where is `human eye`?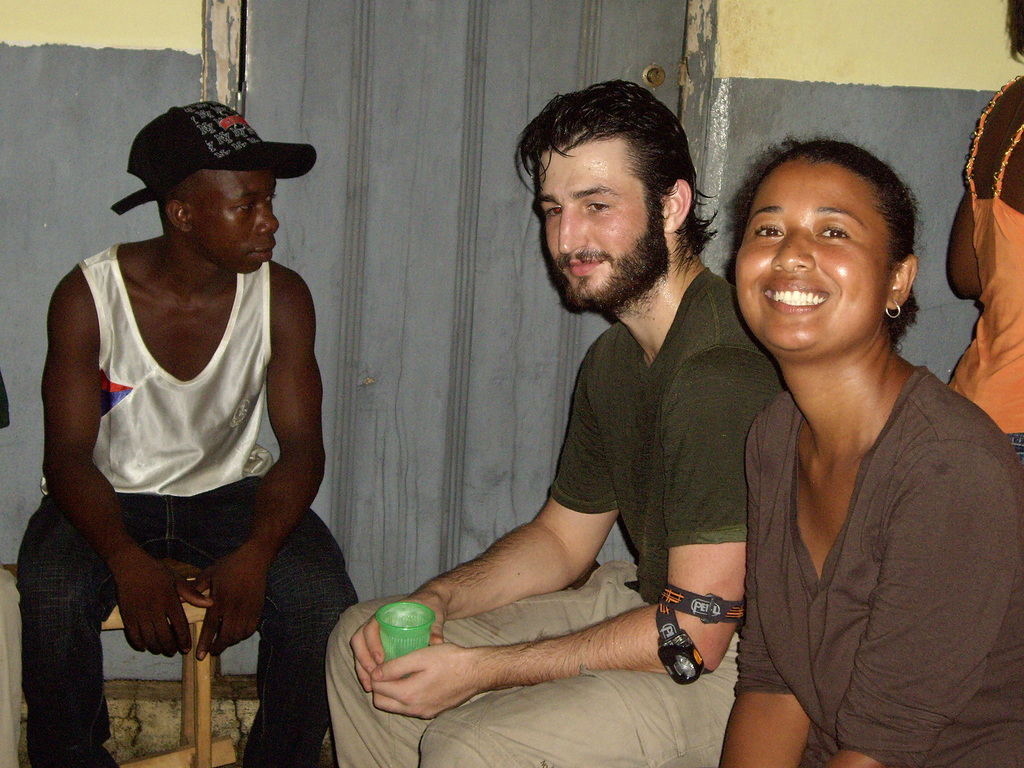
crop(814, 222, 857, 242).
